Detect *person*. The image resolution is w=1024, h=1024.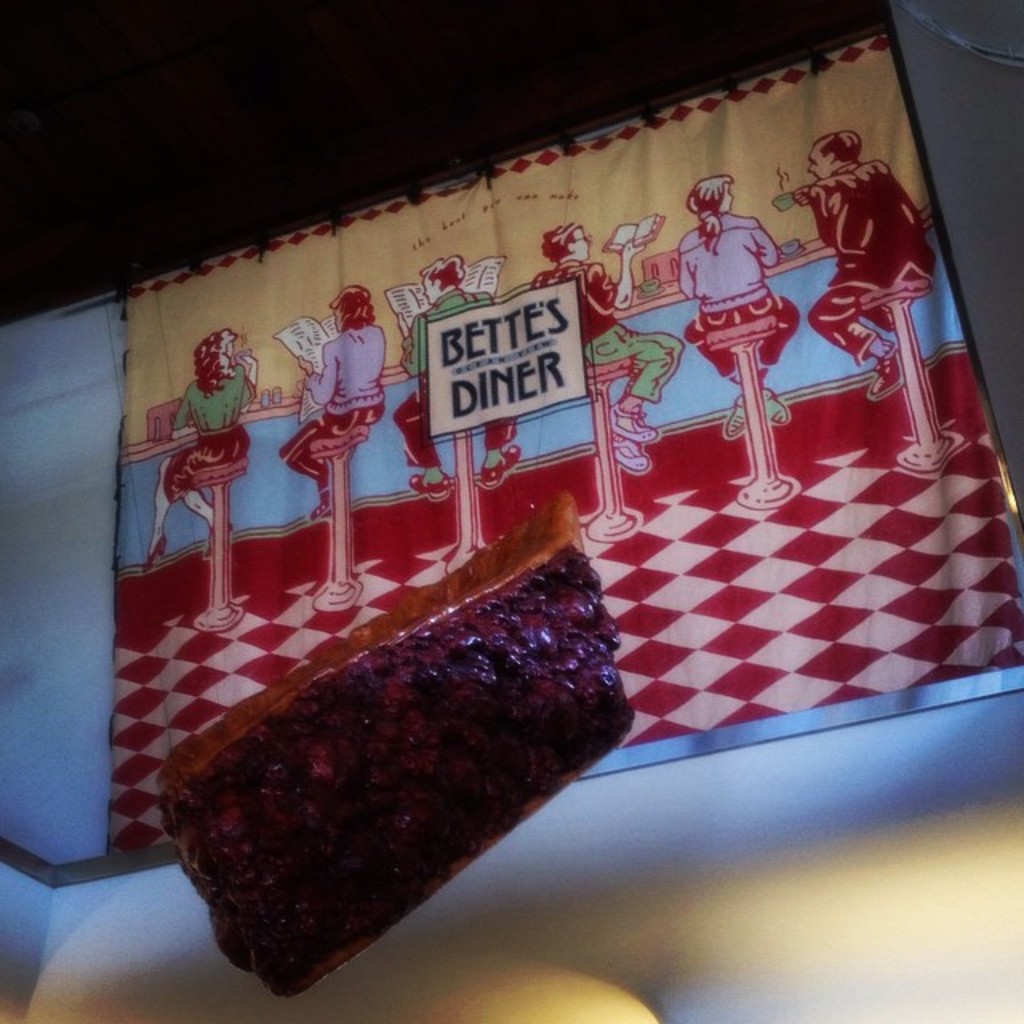
<region>678, 176, 798, 438</region>.
